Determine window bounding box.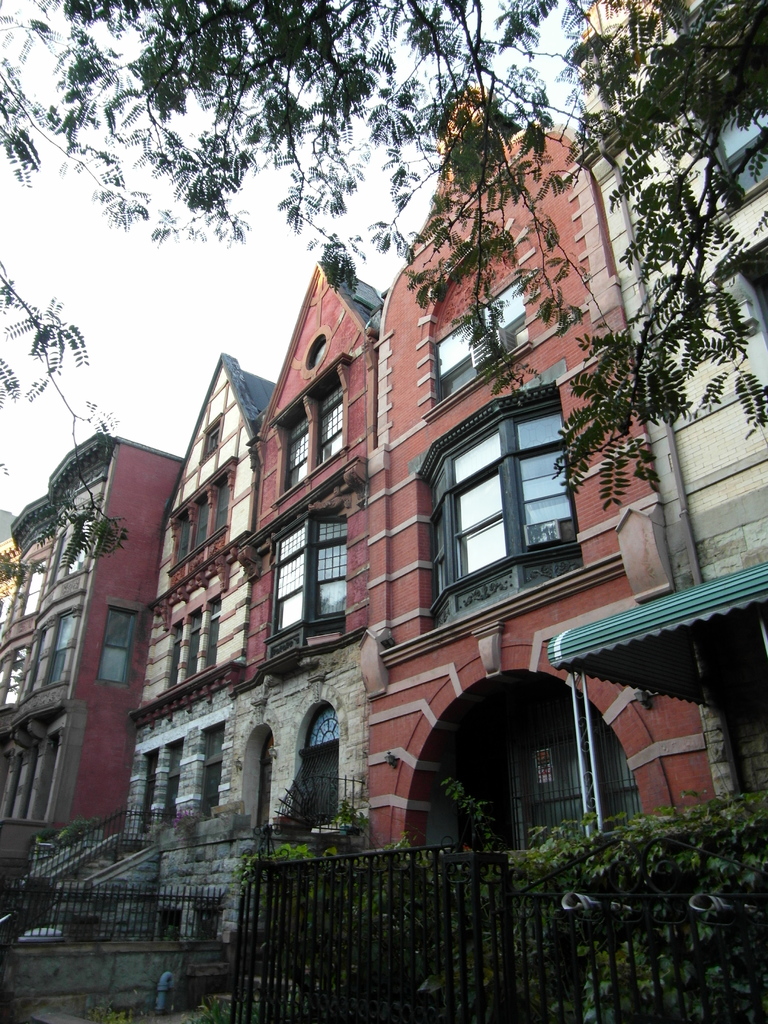
Determined: {"left": 724, "top": 230, "right": 767, "bottom": 339}.
